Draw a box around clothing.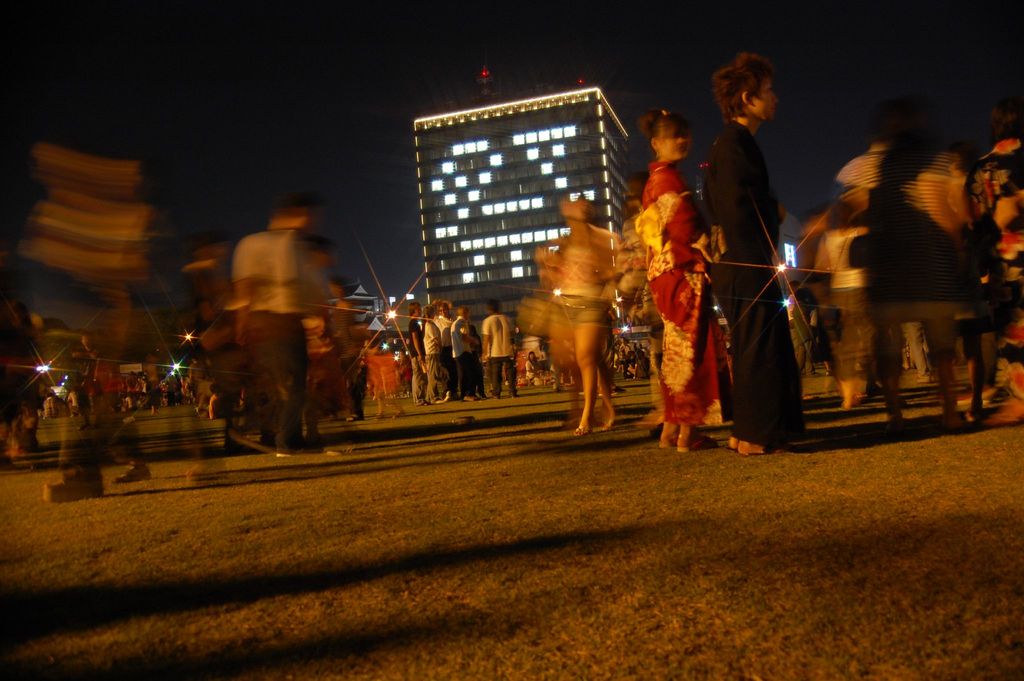
[left=831, top=147, right=975, bottom=321].
